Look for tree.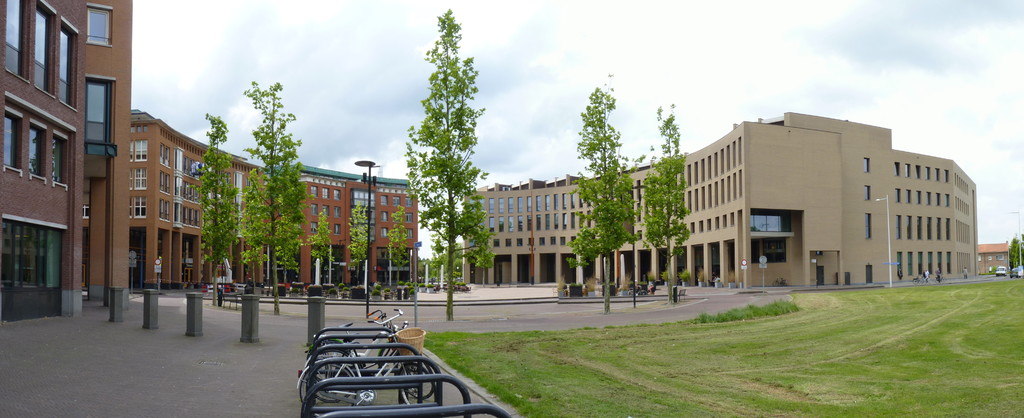
Found: bbox=(564, 72, 637, 317).
